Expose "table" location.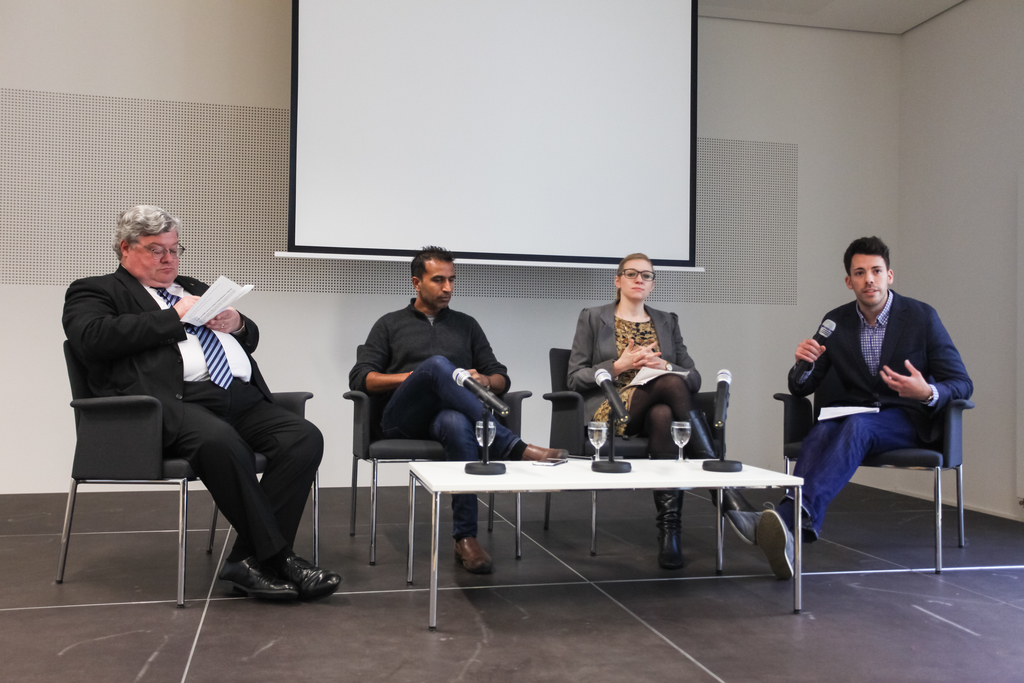
Exposed at x1=371, y1=437, x2=837, y2=604.
